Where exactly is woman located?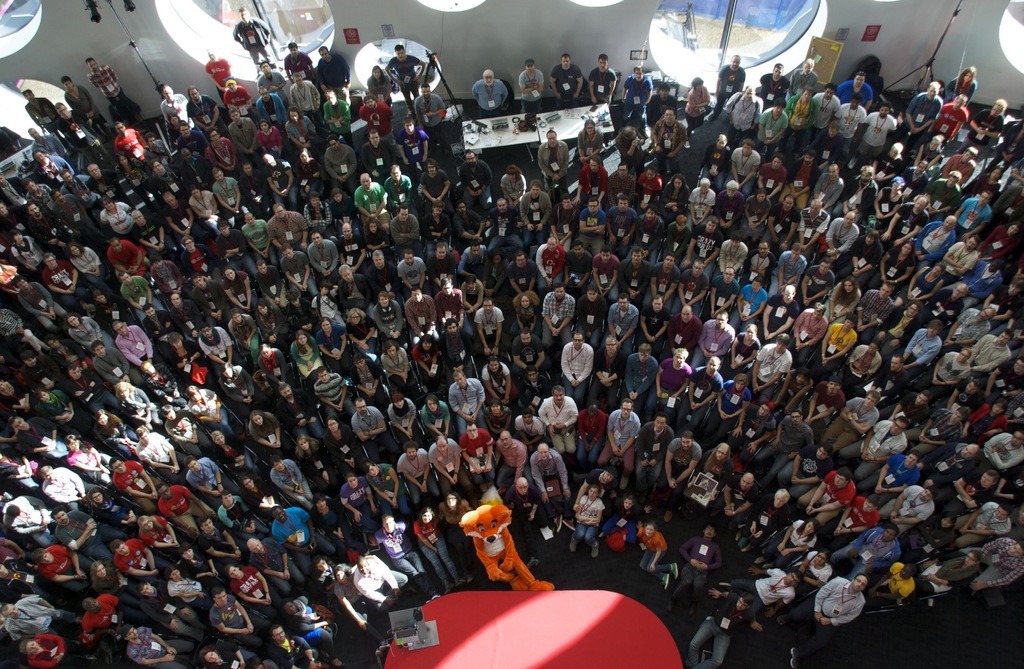
Its bounding box is 324,413,361,479.
